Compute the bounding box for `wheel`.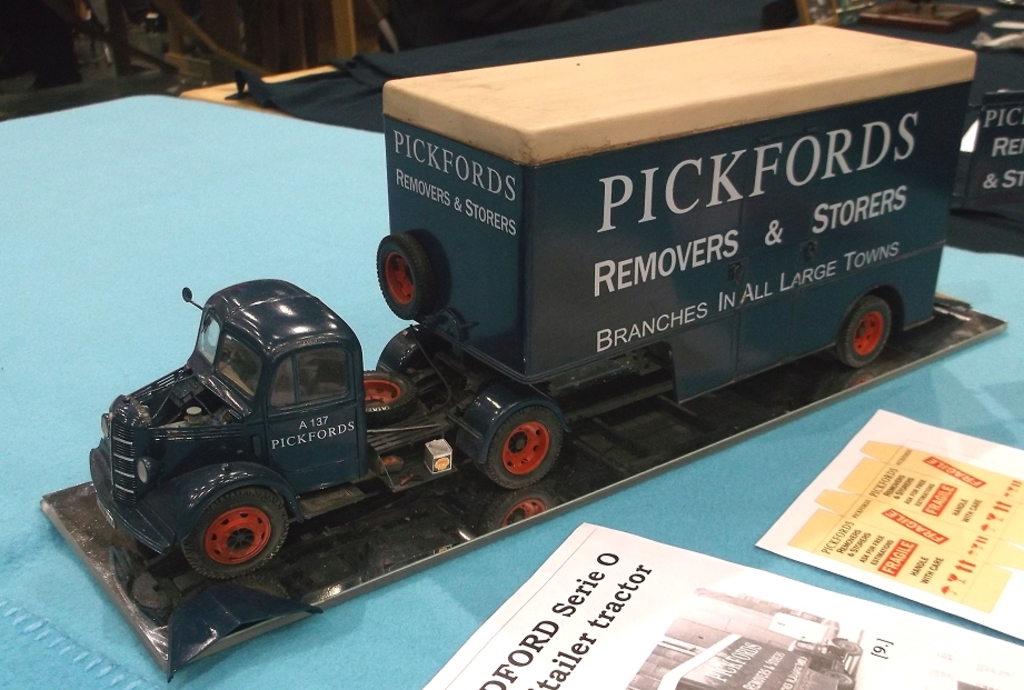
(826,283,903,377).
